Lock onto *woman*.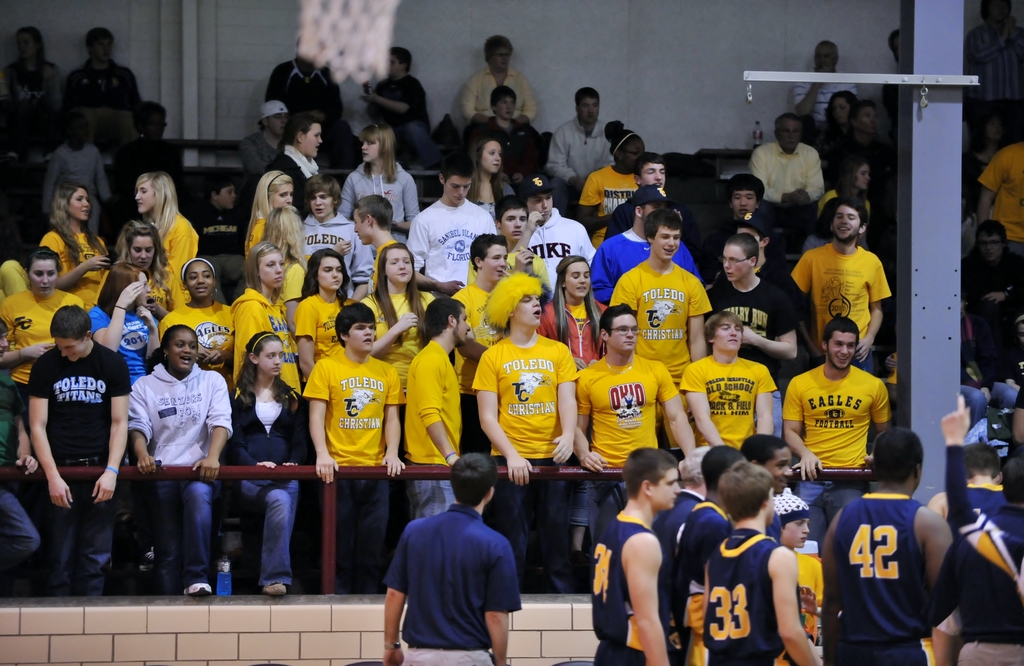
Locked: pyautogui.locateOnScreen(465, 131, 521, 238).
